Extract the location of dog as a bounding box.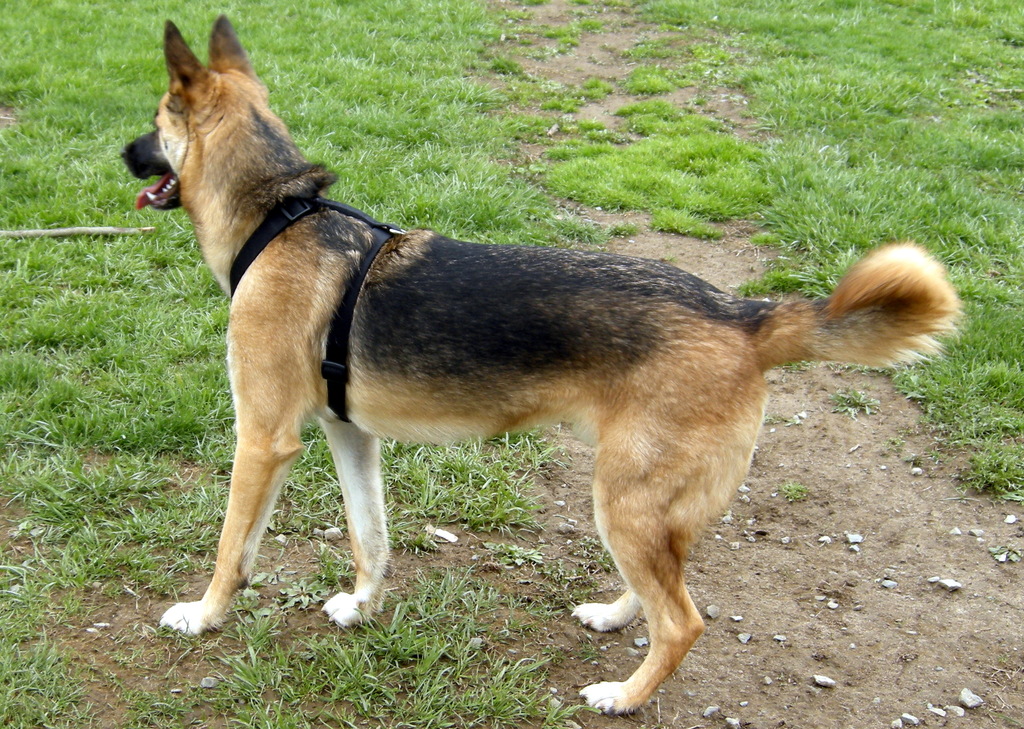
bbox(119, 11, 957, 717).
